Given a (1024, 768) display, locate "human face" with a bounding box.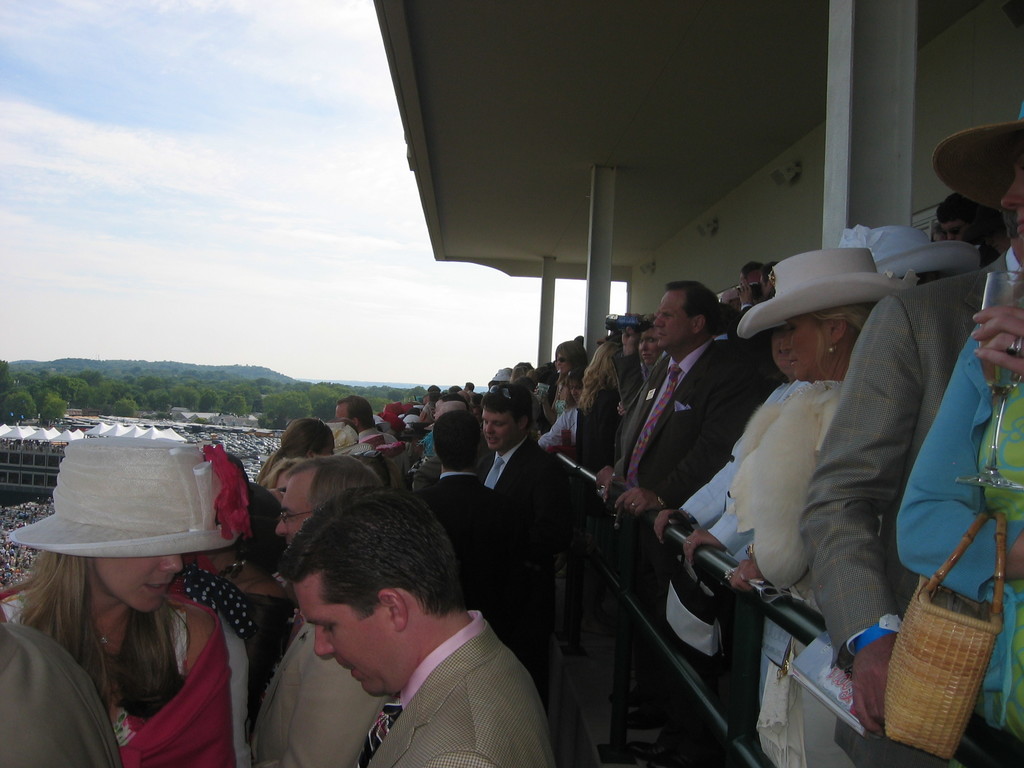
Located: (276, 472, 310, 542).
